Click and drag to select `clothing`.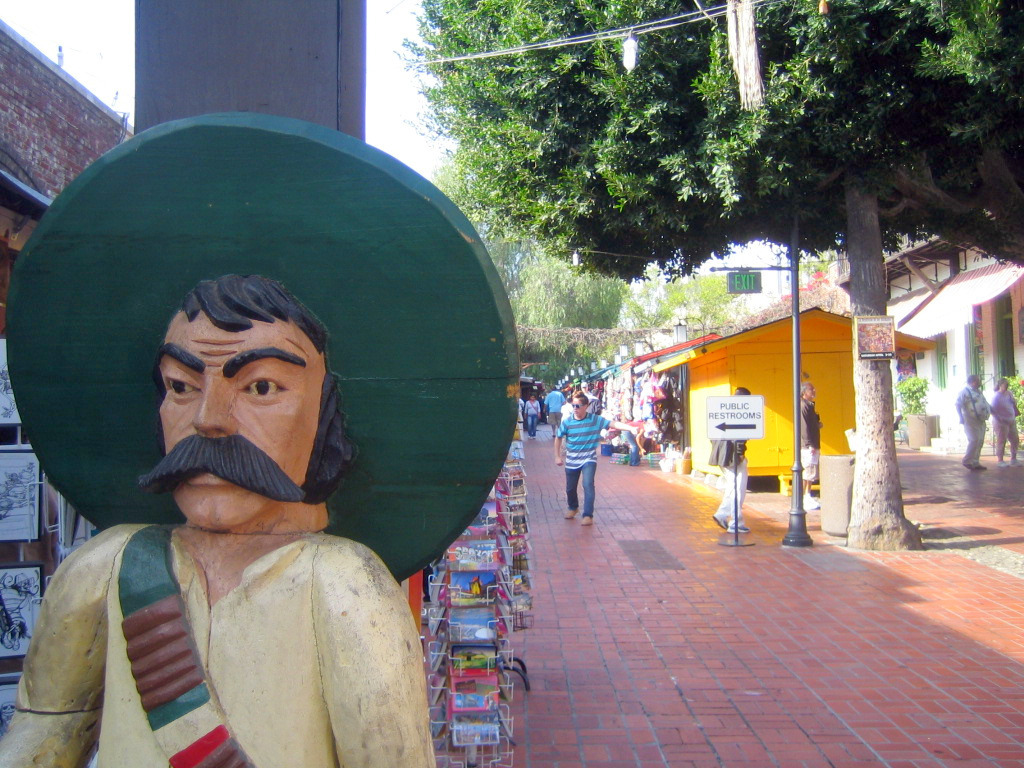
Selection: x1=12 y1=521 x2=431 y2=767.
